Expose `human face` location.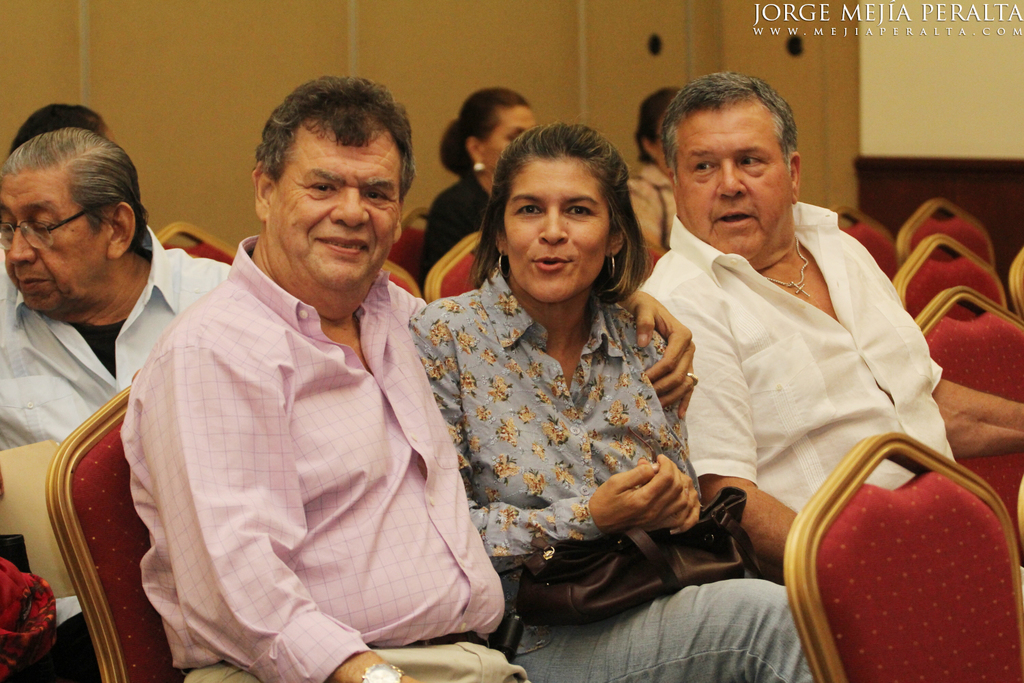
Exposed at 485, 104, 539, 173.
